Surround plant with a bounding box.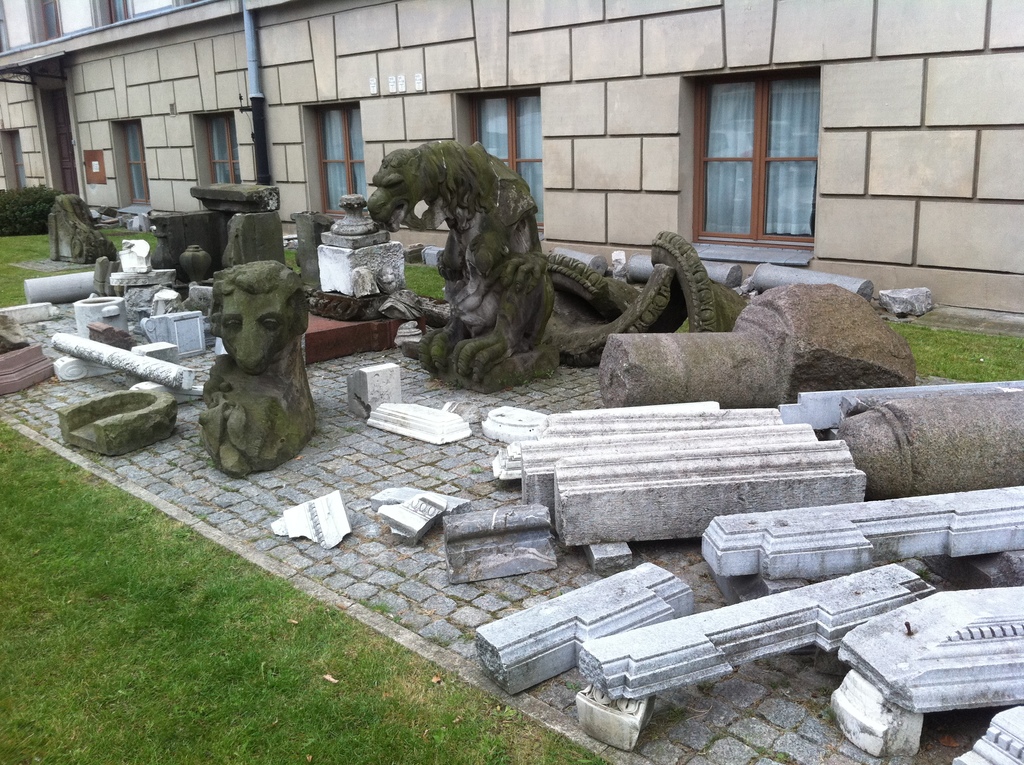
[left=393, top=446, right=402, bottom=456].
